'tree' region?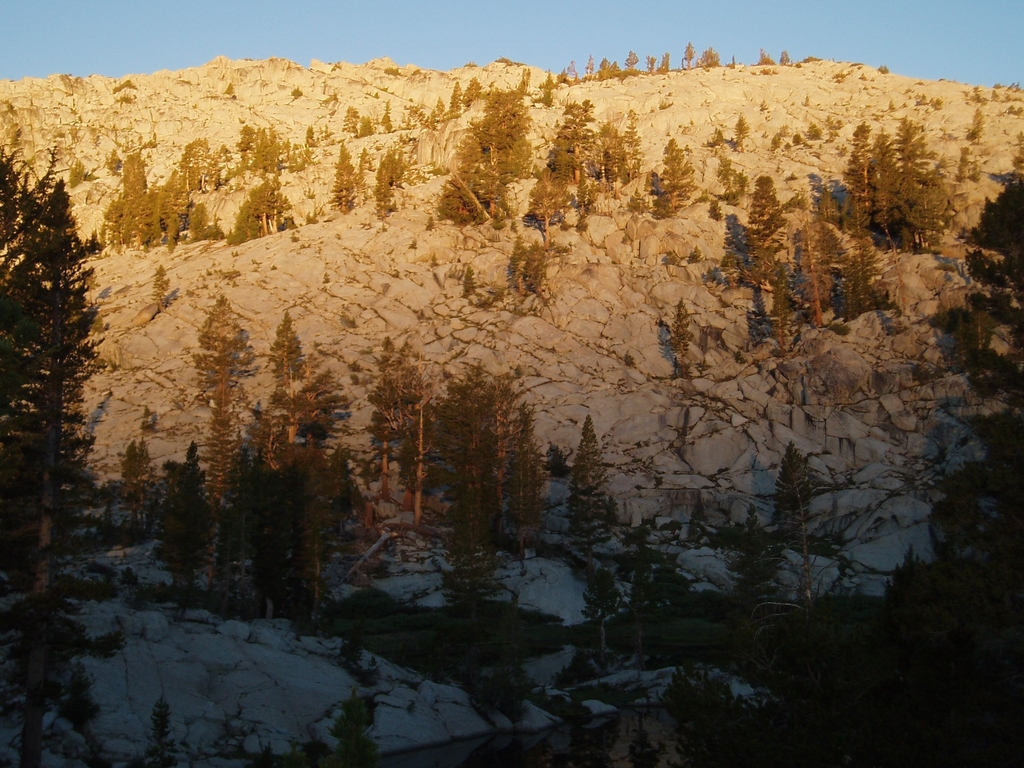
bbox=[263, 440, 340, 637]
